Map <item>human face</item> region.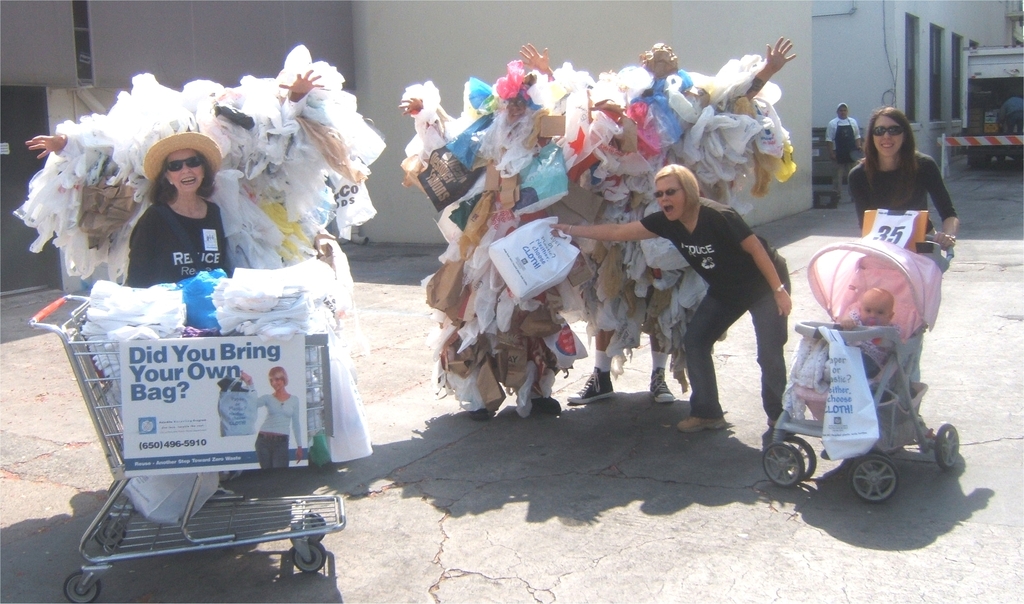
Mapped to <box>655,175,687,220</box>.
